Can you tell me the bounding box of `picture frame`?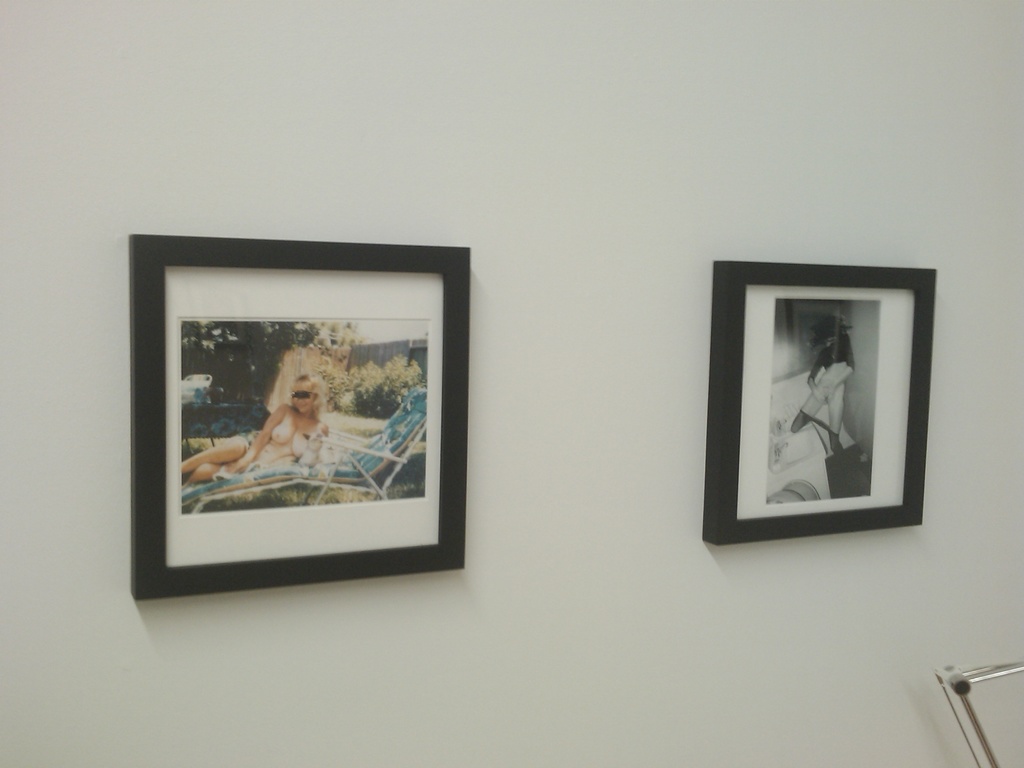
(x1=128, y1=230, x2=472, y2=600).
